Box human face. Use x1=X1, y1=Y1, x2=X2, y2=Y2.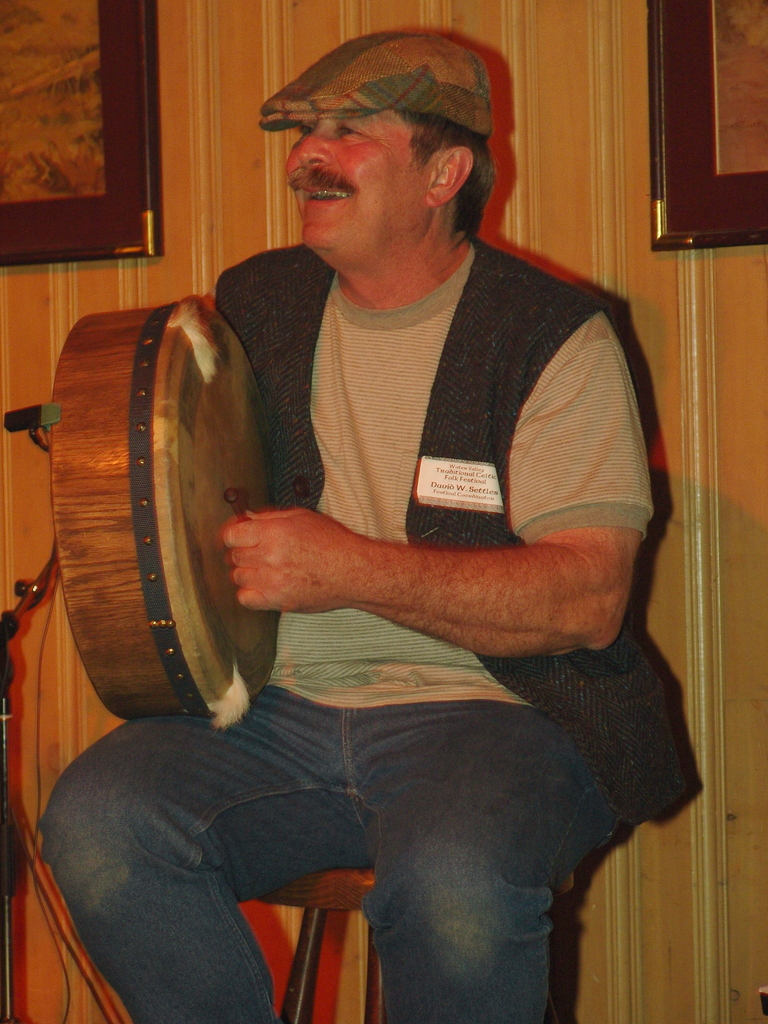
x1=279, y1=111, x2=435, y2=255.
